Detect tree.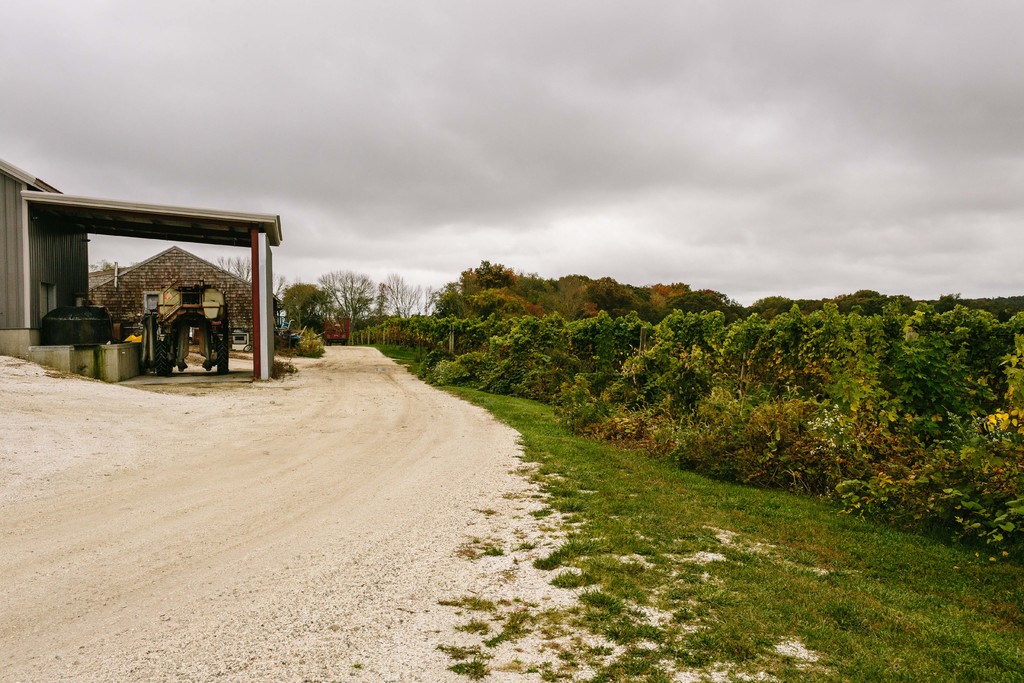
Detected at x1=318 y1=256 x2=380 y2=345.
